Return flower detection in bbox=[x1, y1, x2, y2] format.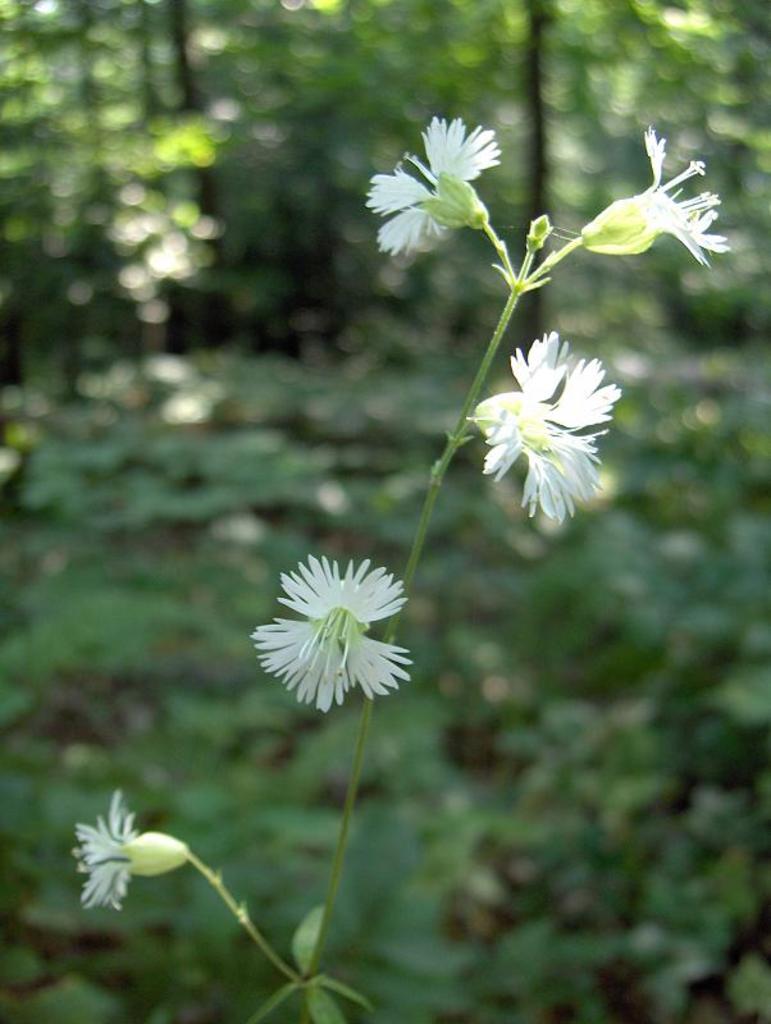
bbox=[362, 111, 503, 255].
